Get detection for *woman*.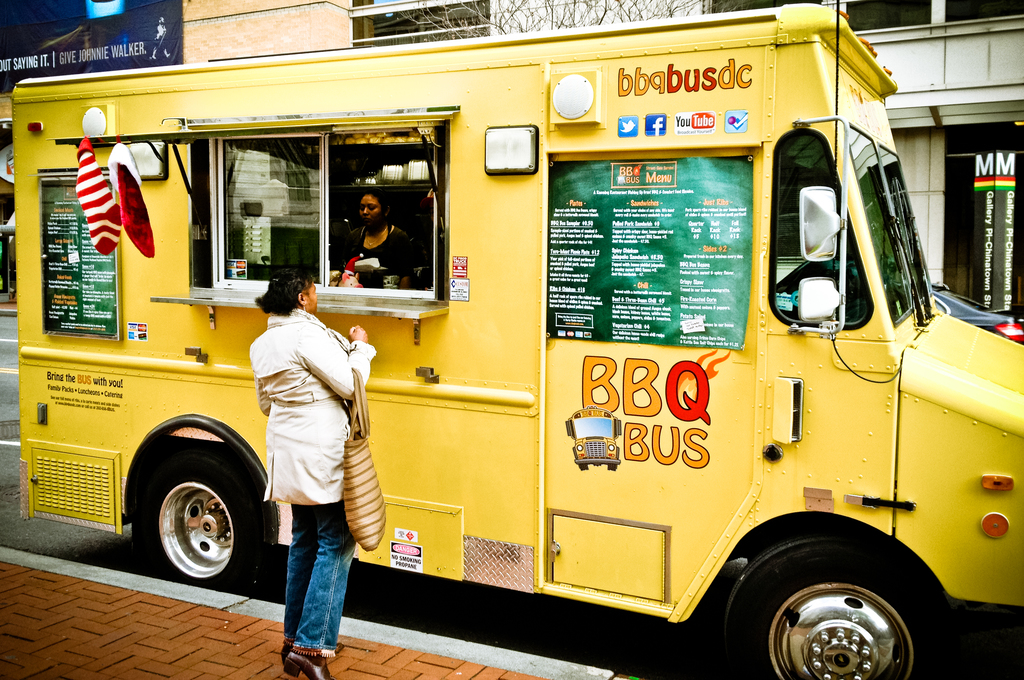
Detection: x1=248 y1=268 x2=374 y2=679.
